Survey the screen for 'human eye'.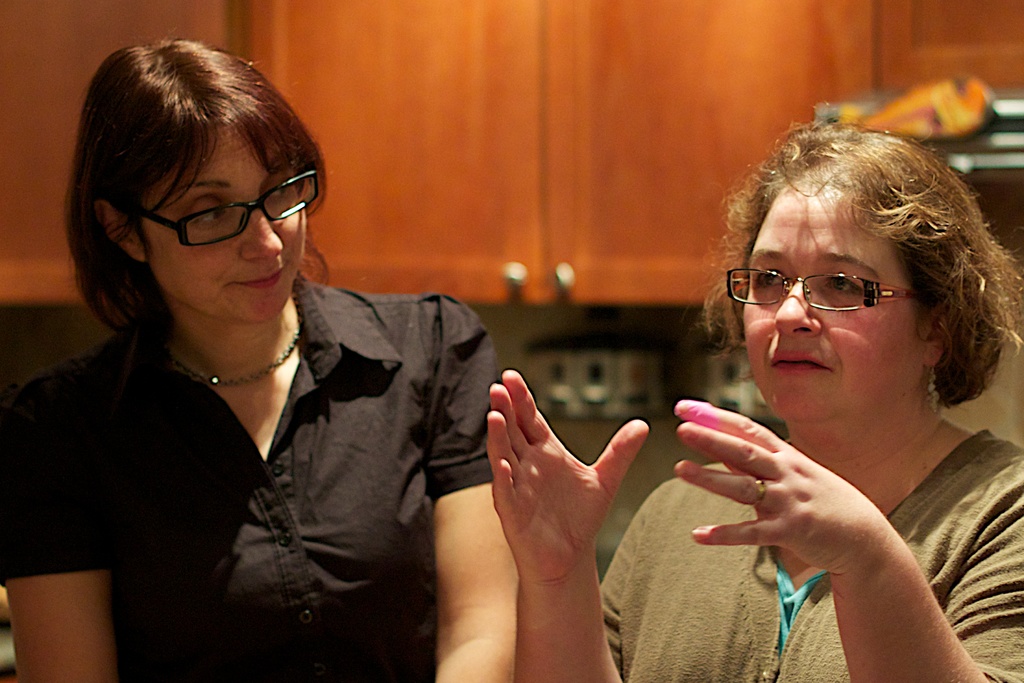
Survey found: {"left": 189, "top": 204, "right": 229, "bottom": 228}.
